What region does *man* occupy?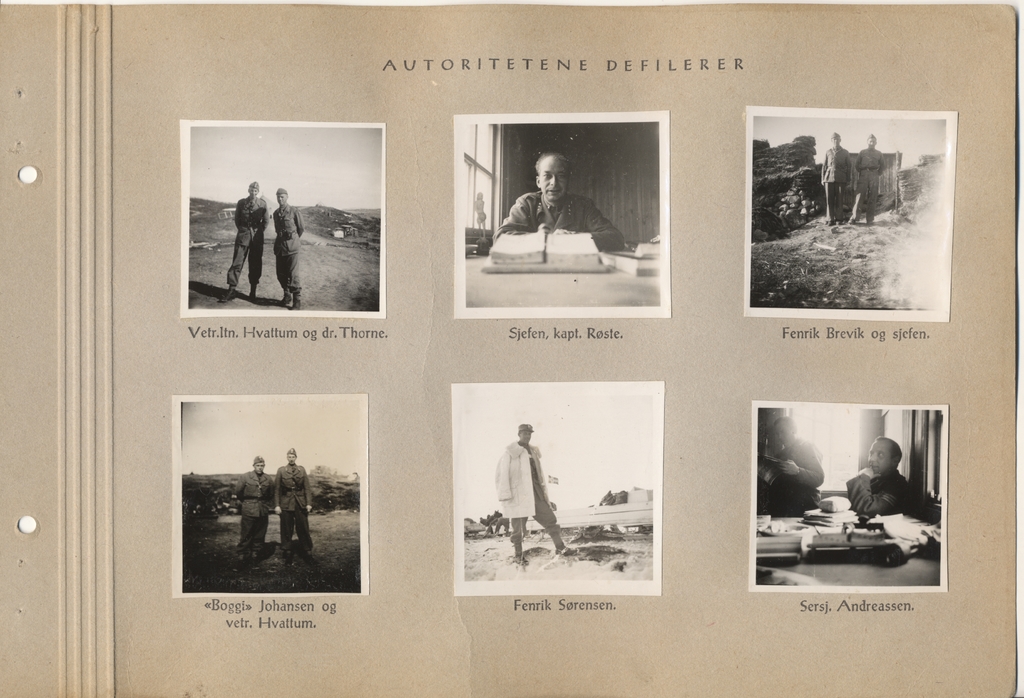
497/423/578/559.
